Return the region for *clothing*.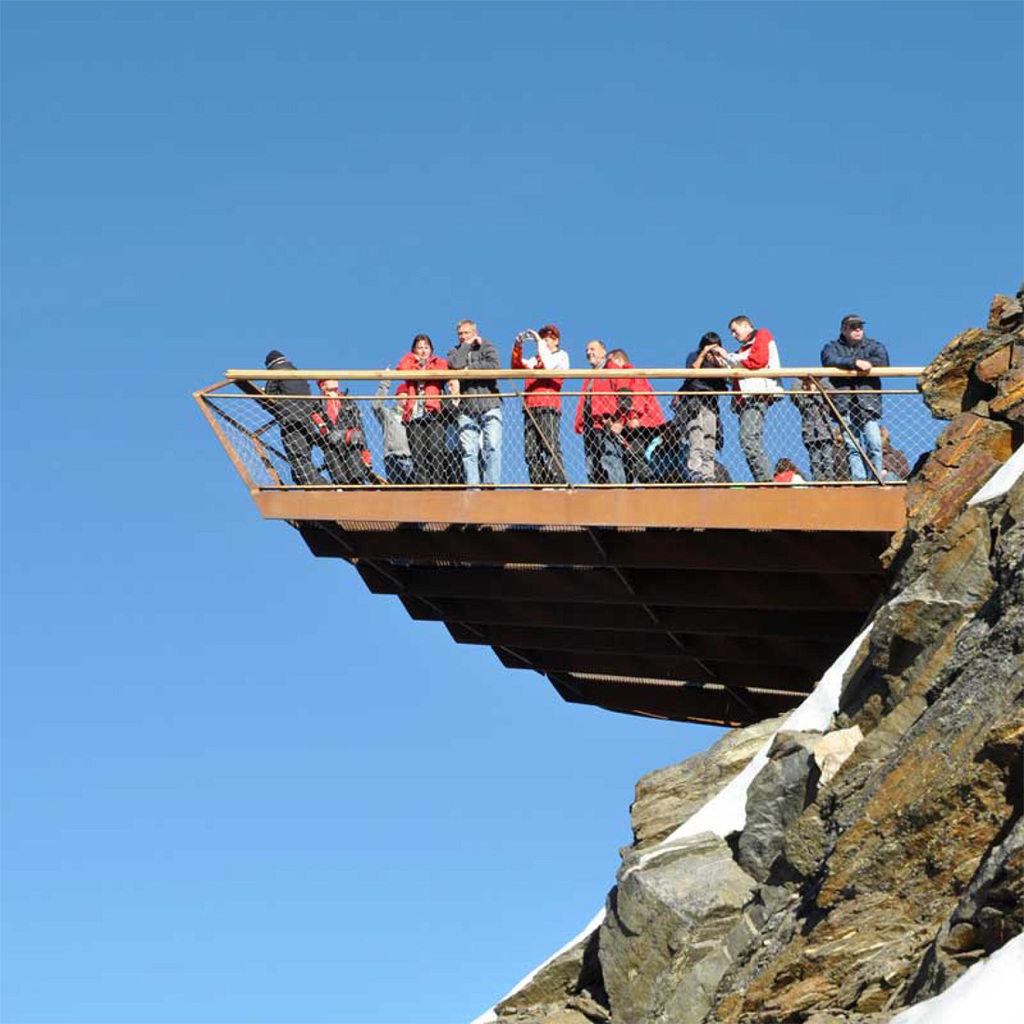
264 362 330 492.
